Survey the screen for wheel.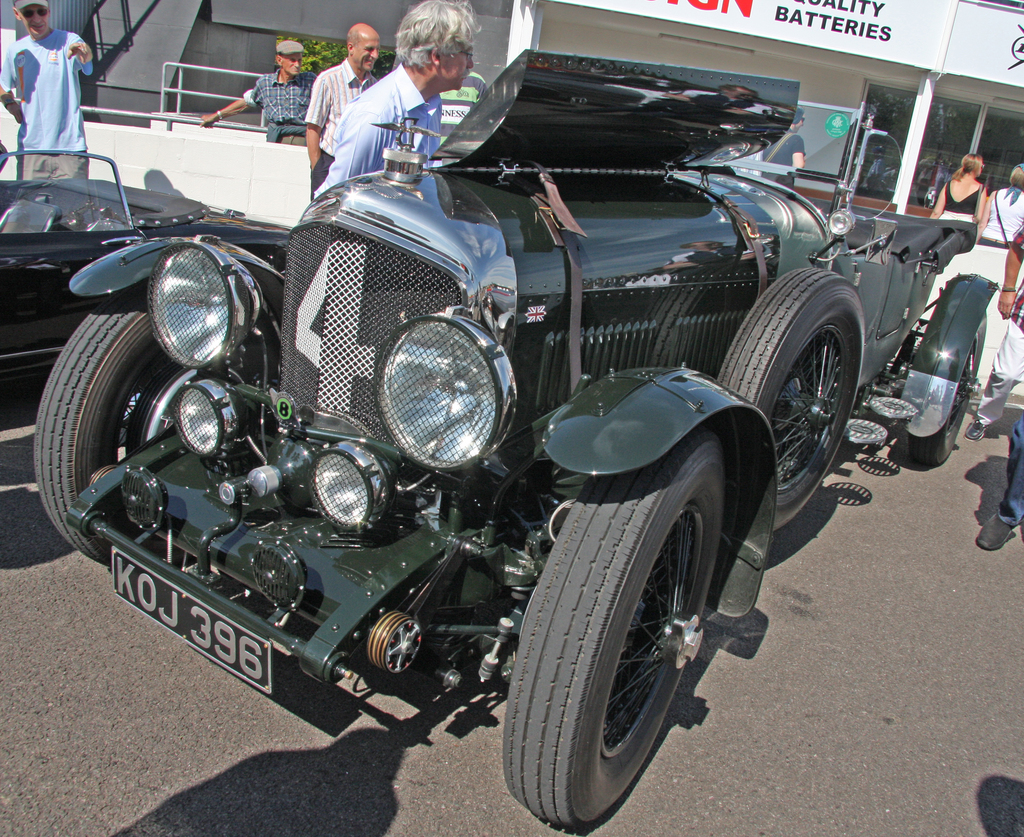
Survey found: [x1=905, y1=314, x2=990, y2=468].
